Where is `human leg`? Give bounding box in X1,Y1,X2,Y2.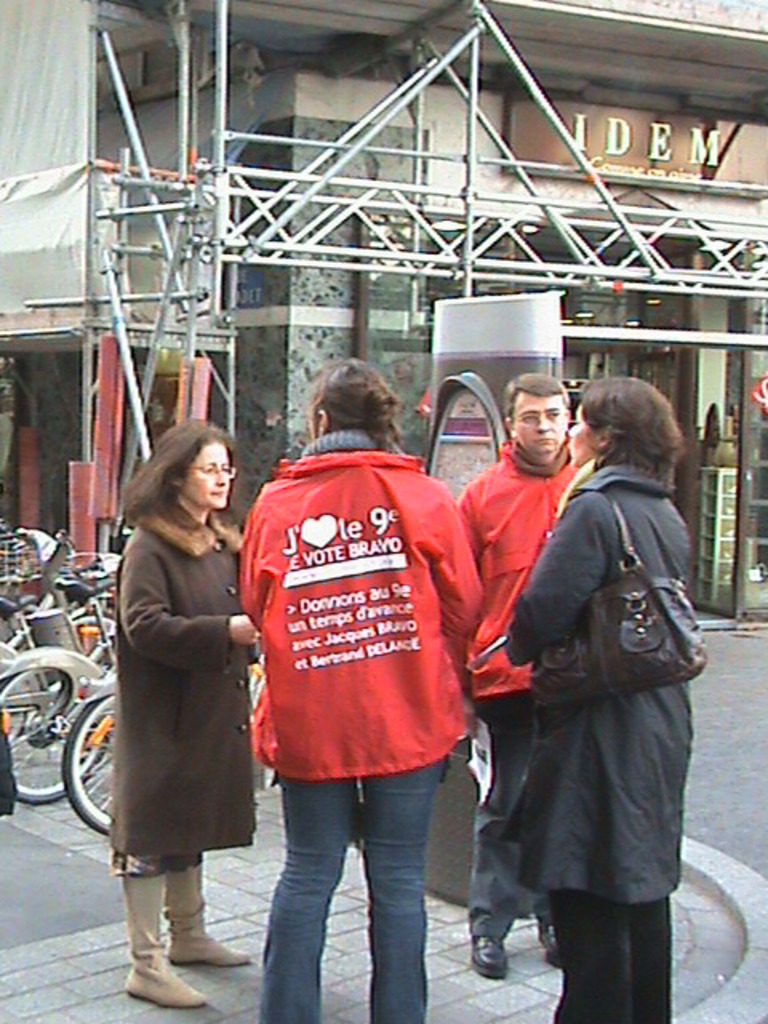
254,712,355,1022.
